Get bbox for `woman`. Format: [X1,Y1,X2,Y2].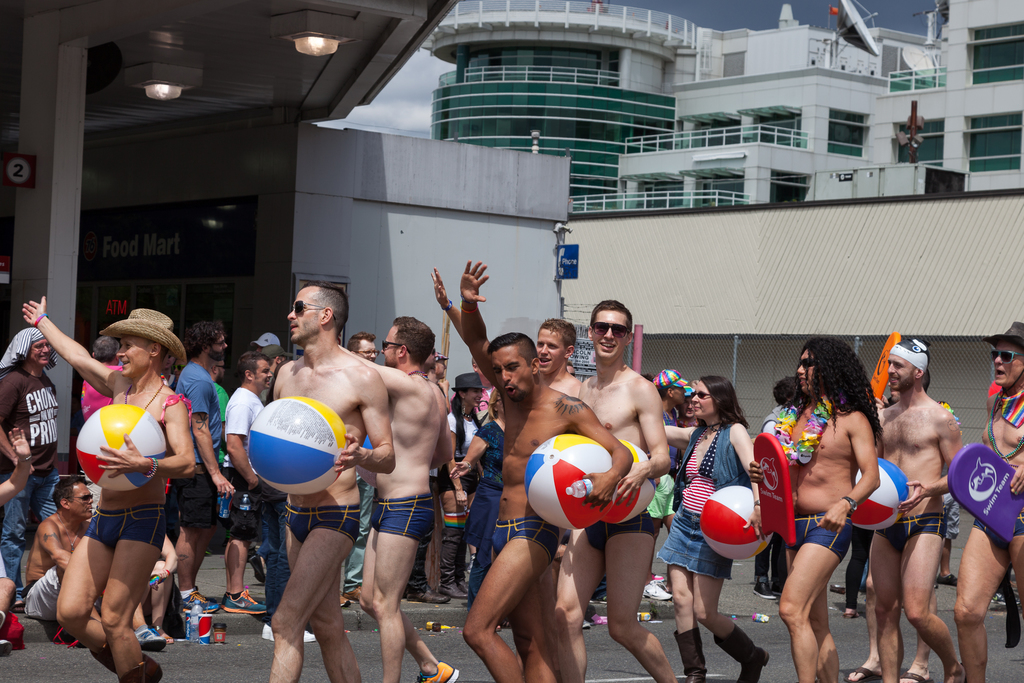
[449,384,518,596].
